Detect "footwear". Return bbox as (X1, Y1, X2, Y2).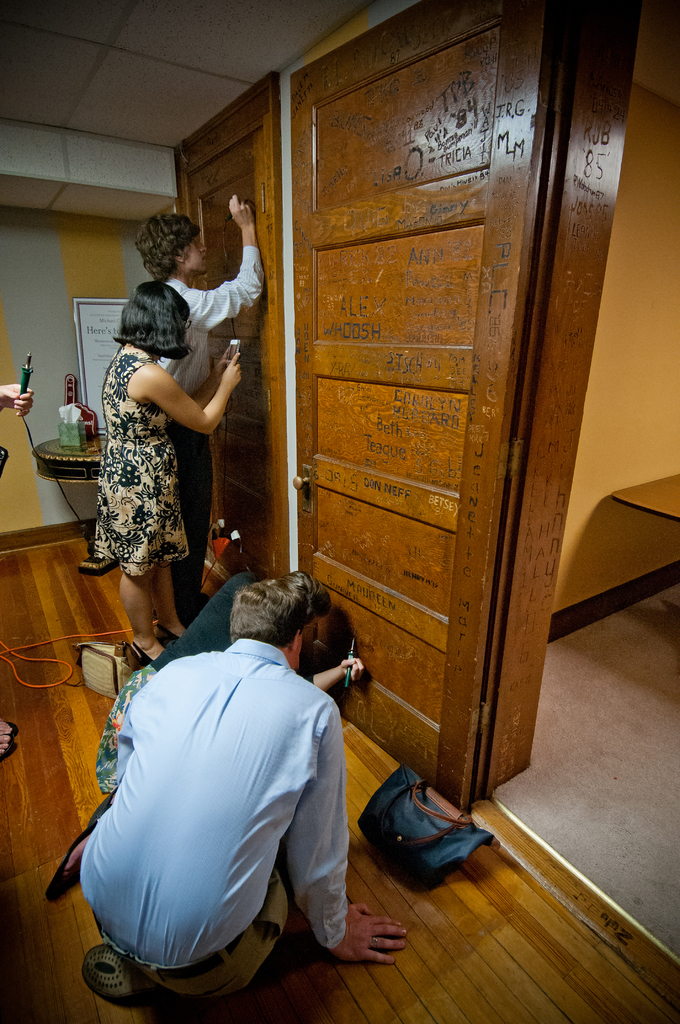
(131, 641, 154, 665).
